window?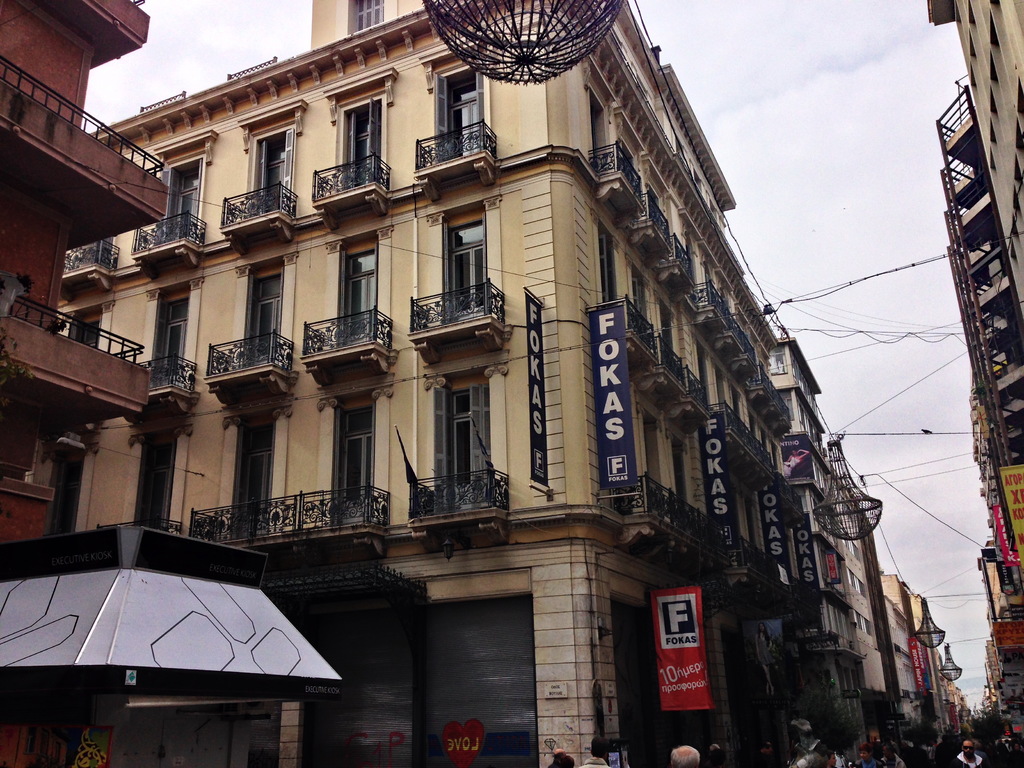
region(250, 129, 287, 209)
